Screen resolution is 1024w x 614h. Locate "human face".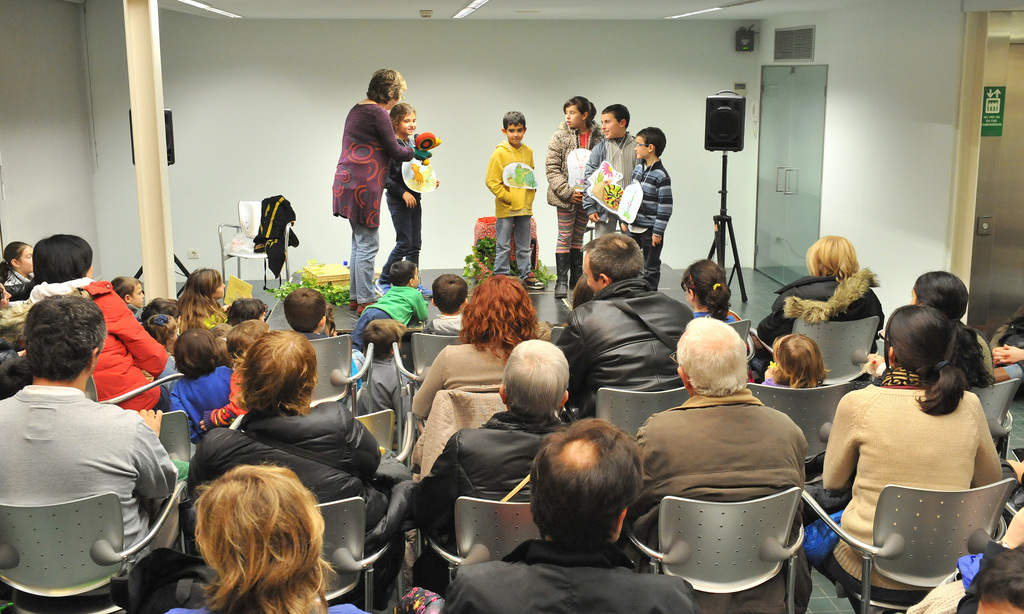
box(130, 284, 145, 307).
